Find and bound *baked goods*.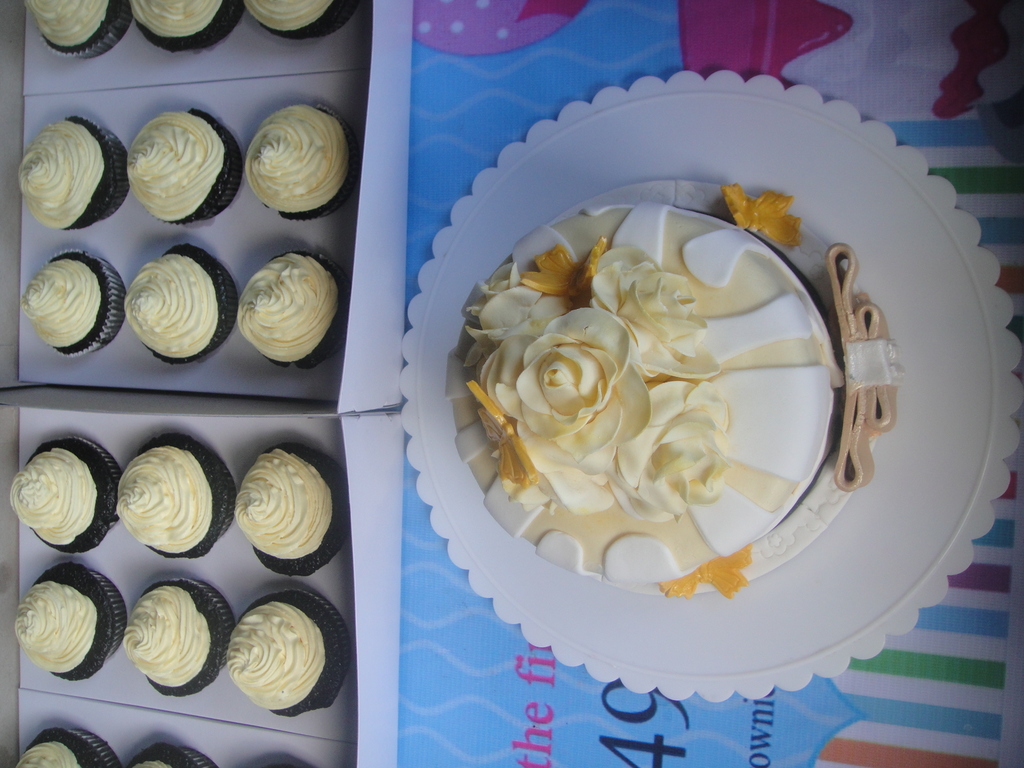
Bound: x1=13, y1=563, x2=129, y2=684.
